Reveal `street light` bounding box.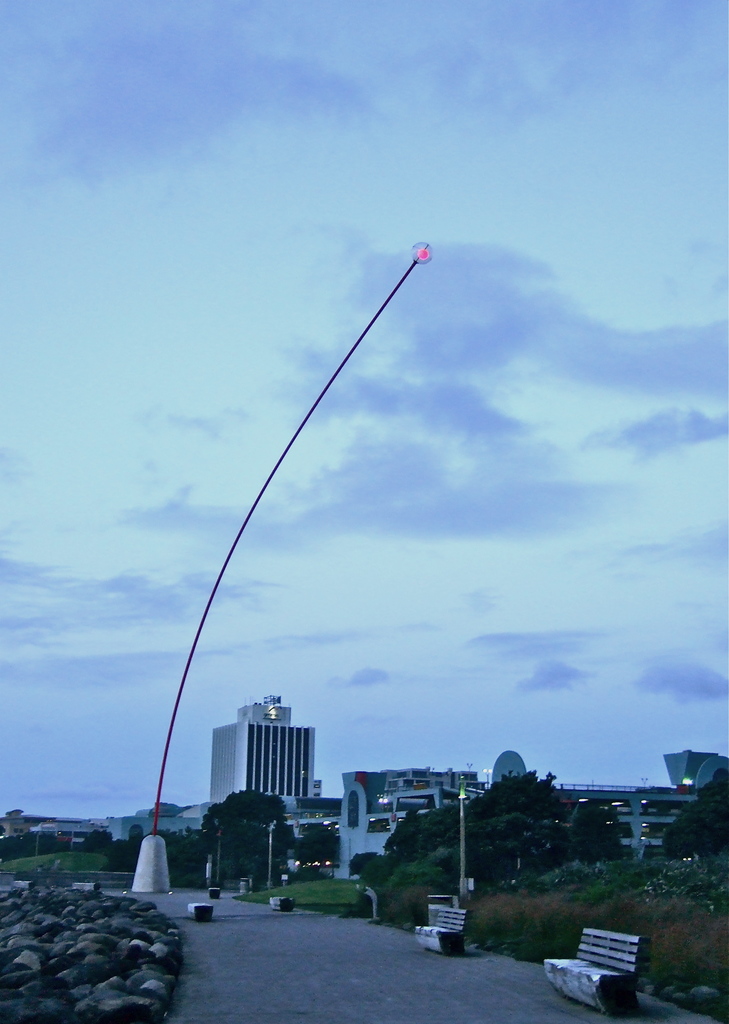
Revealed: detection(186, 238, 447, 863).
